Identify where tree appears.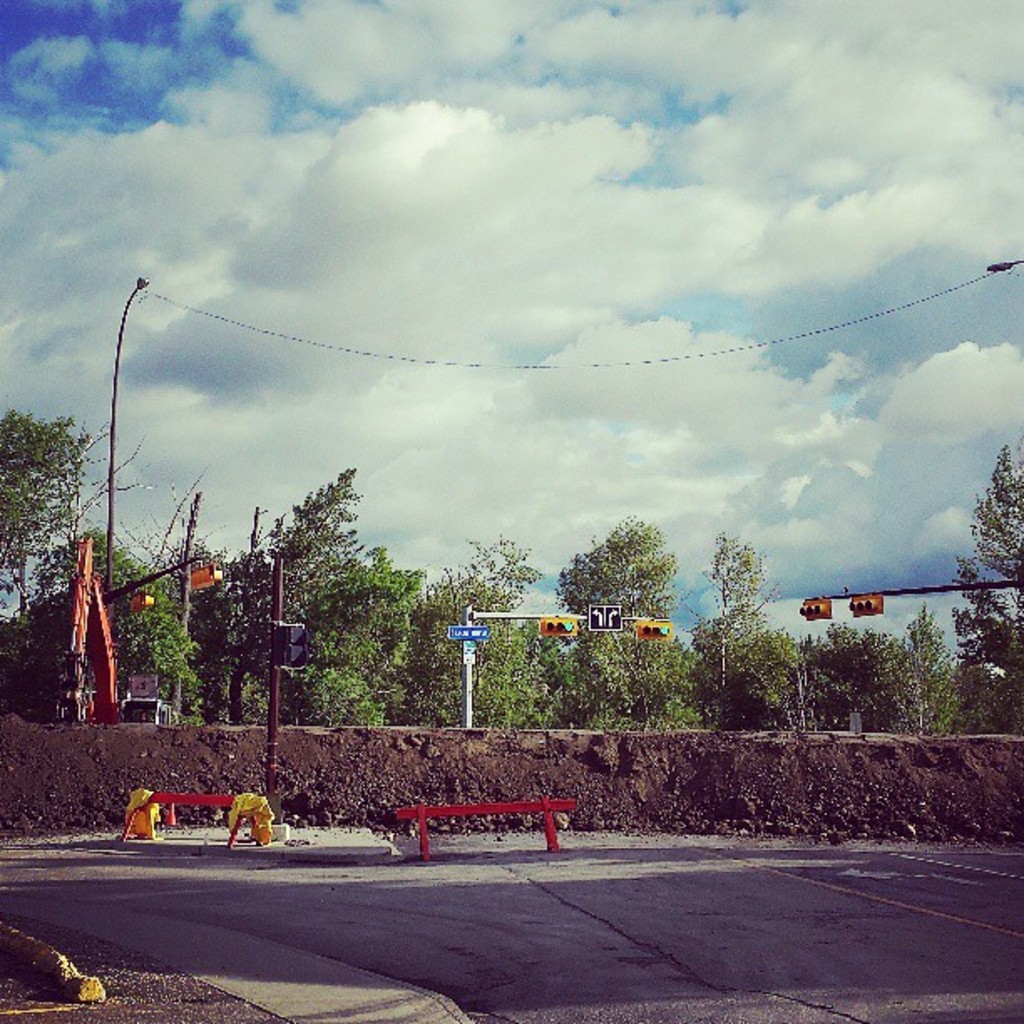
Appears at <region>813, 612, 965, 733</region>.
